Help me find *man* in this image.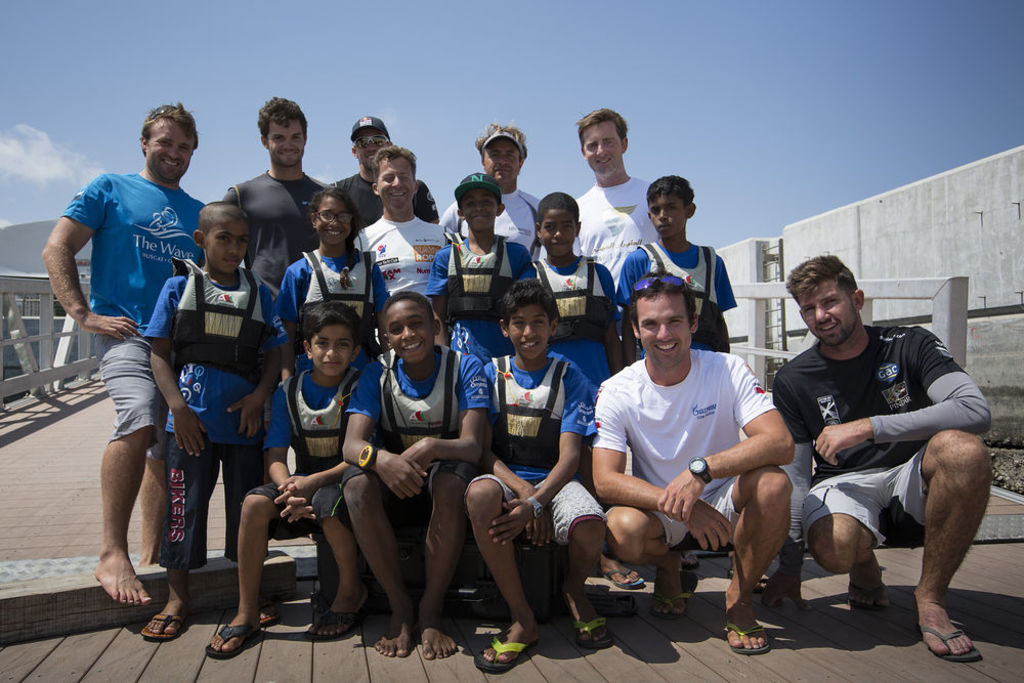
Found it: [x1=331, y1=113, x2=441, y2=222].
